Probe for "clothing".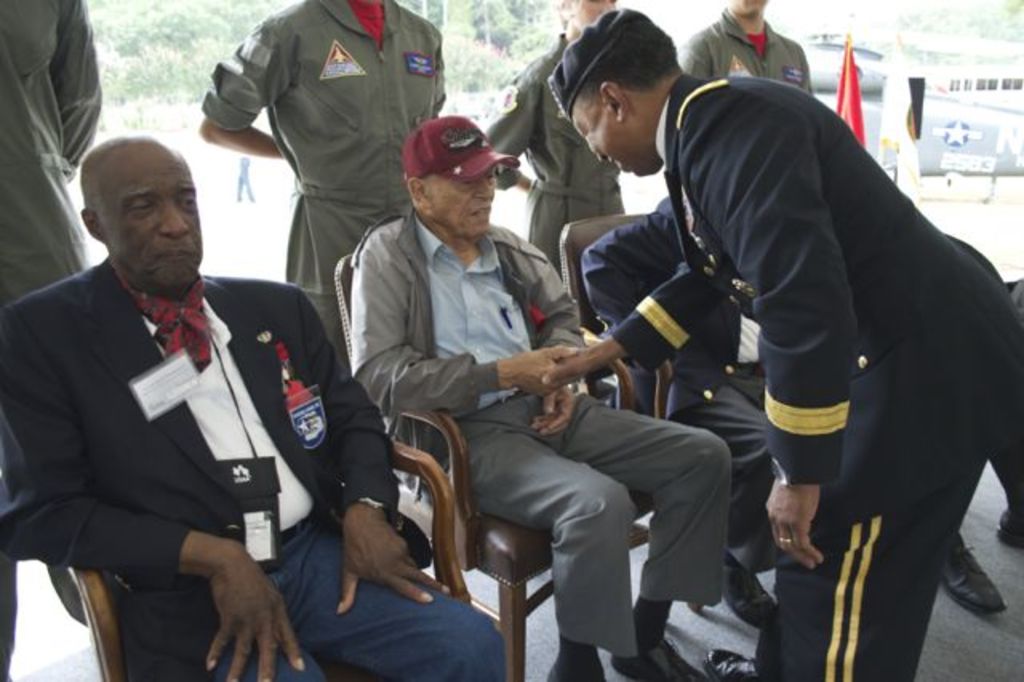
Probe result: [562,636,600,680].
